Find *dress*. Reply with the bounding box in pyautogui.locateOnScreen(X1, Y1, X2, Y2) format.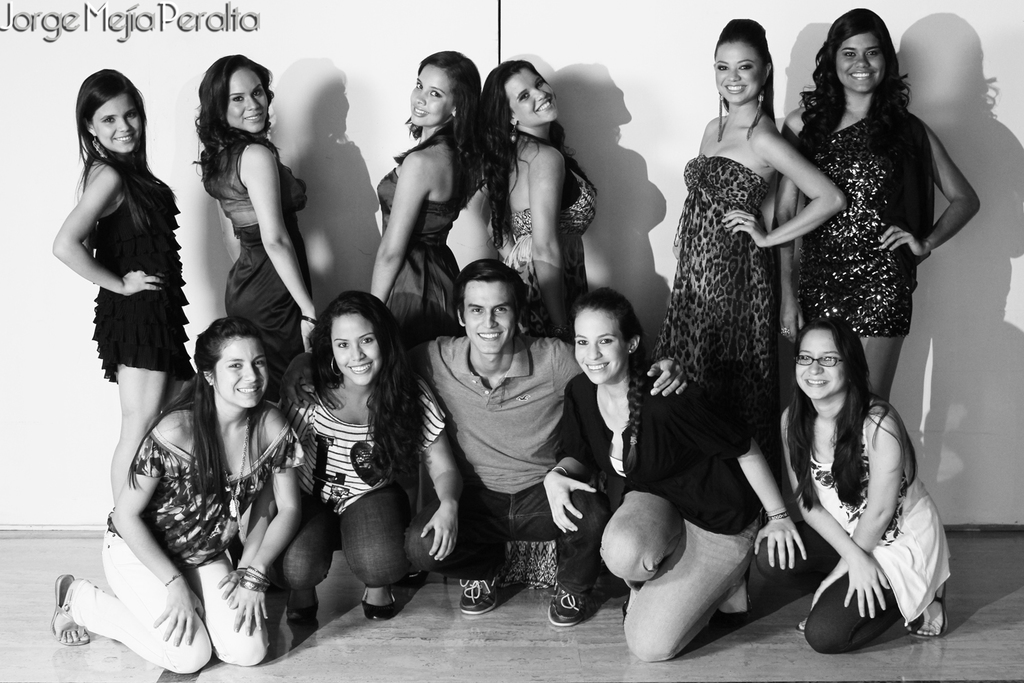
pyautogui.locateOnScreen(801, 102, 918, 343).
